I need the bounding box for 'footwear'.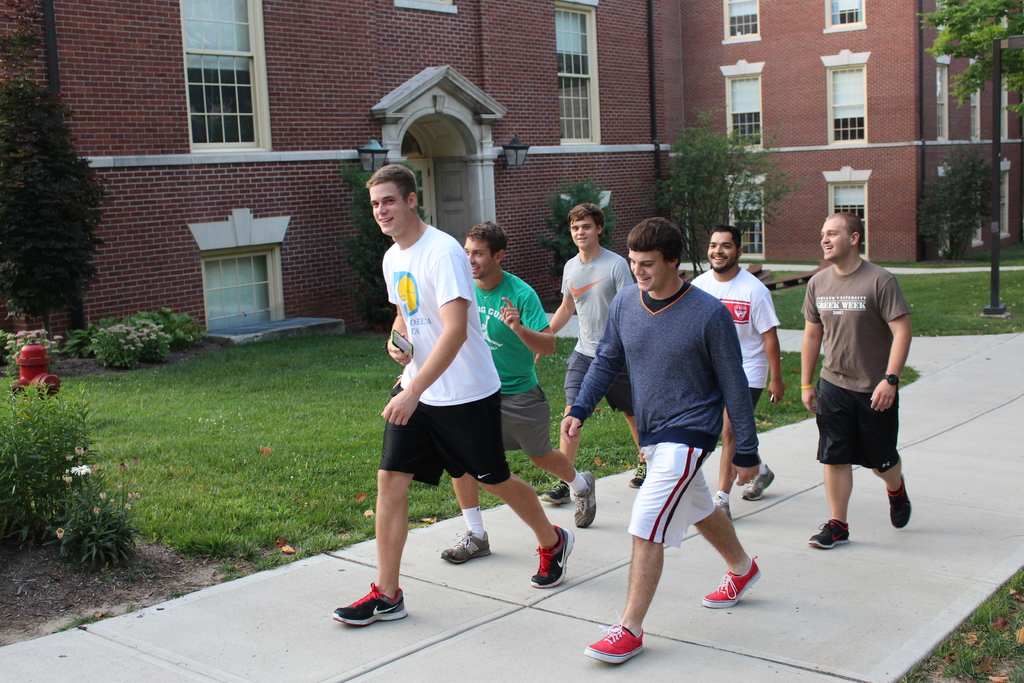
Here it is: 704,553,759,609.
